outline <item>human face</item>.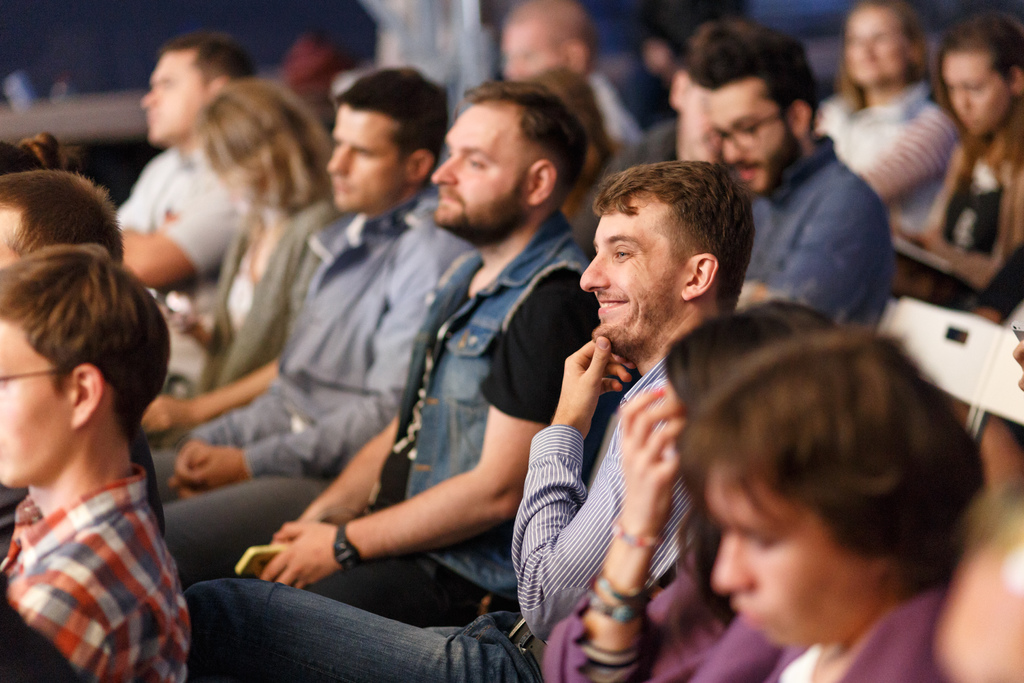
Outline: pyautogui.locateOnScreen(500, 22, 572, 83).
